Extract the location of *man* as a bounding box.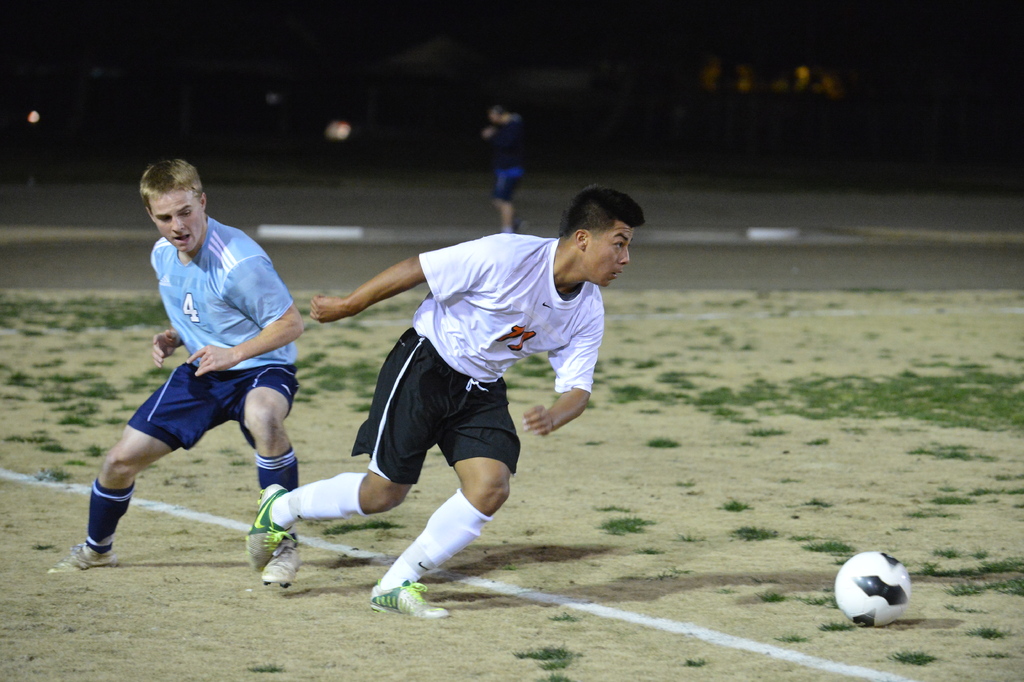
x1=41 y1=151 x2=310 y2=576.
